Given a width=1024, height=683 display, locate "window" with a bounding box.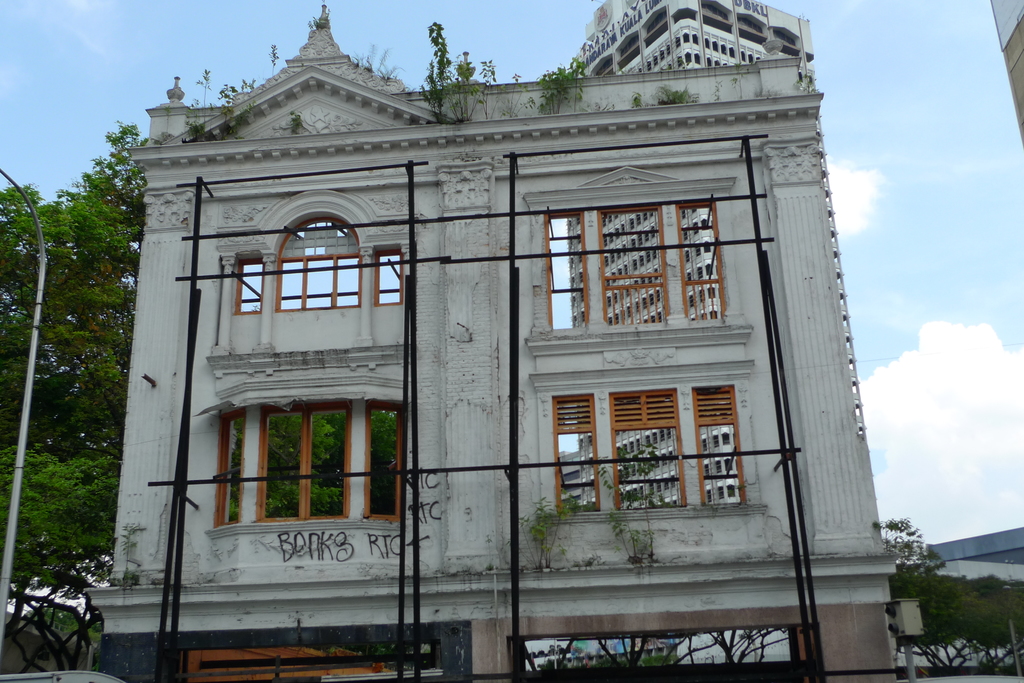
Located: <box>212,404,401,531</box>.
